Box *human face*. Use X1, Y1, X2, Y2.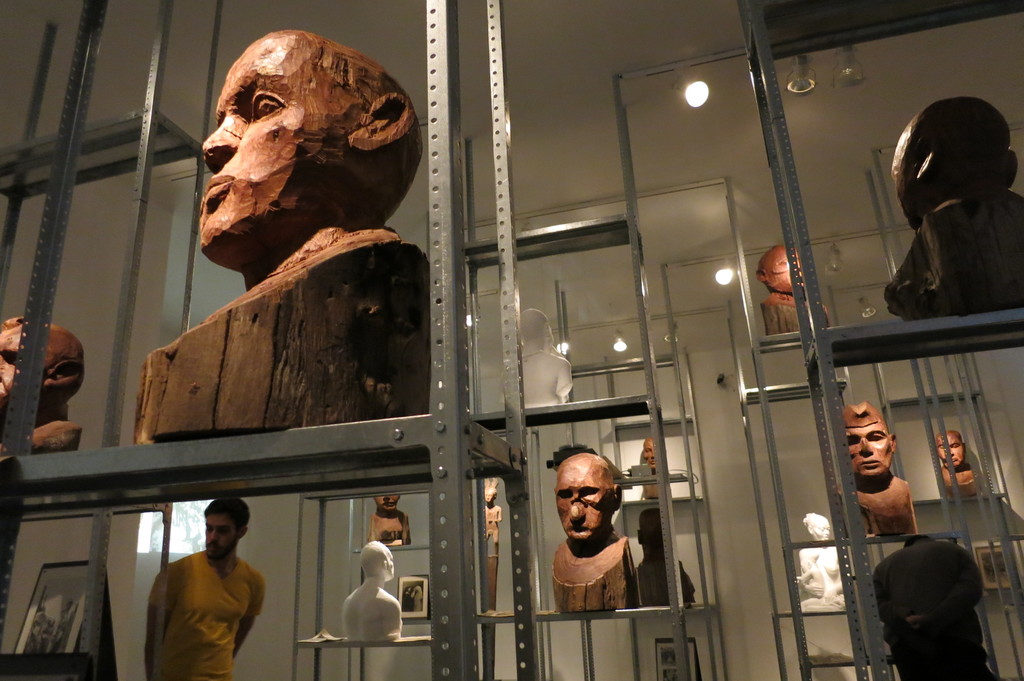
388, 554, 391, 579.
